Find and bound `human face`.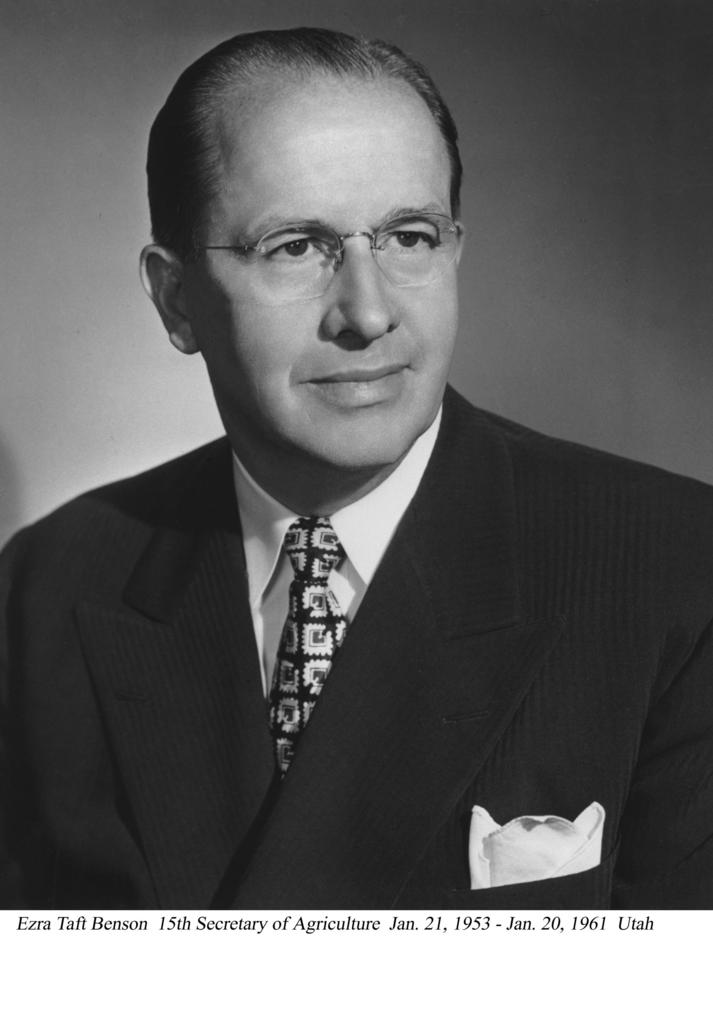
Bound: detection(187, 125, 461, 469).
